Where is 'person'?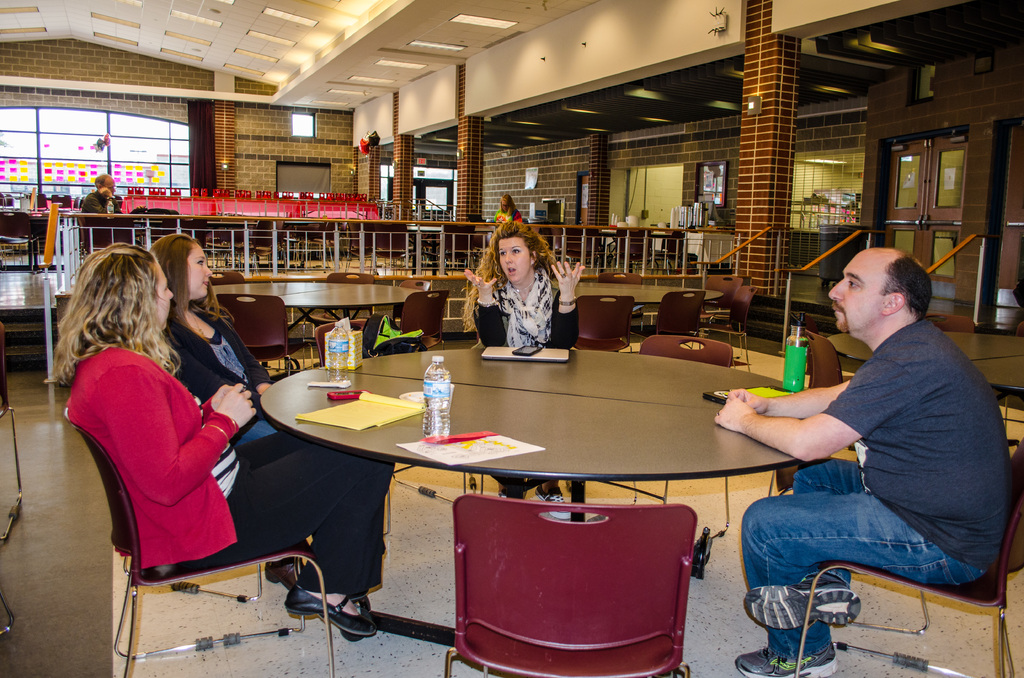
<bbox>41, 239, 396, 643</bbox>.
